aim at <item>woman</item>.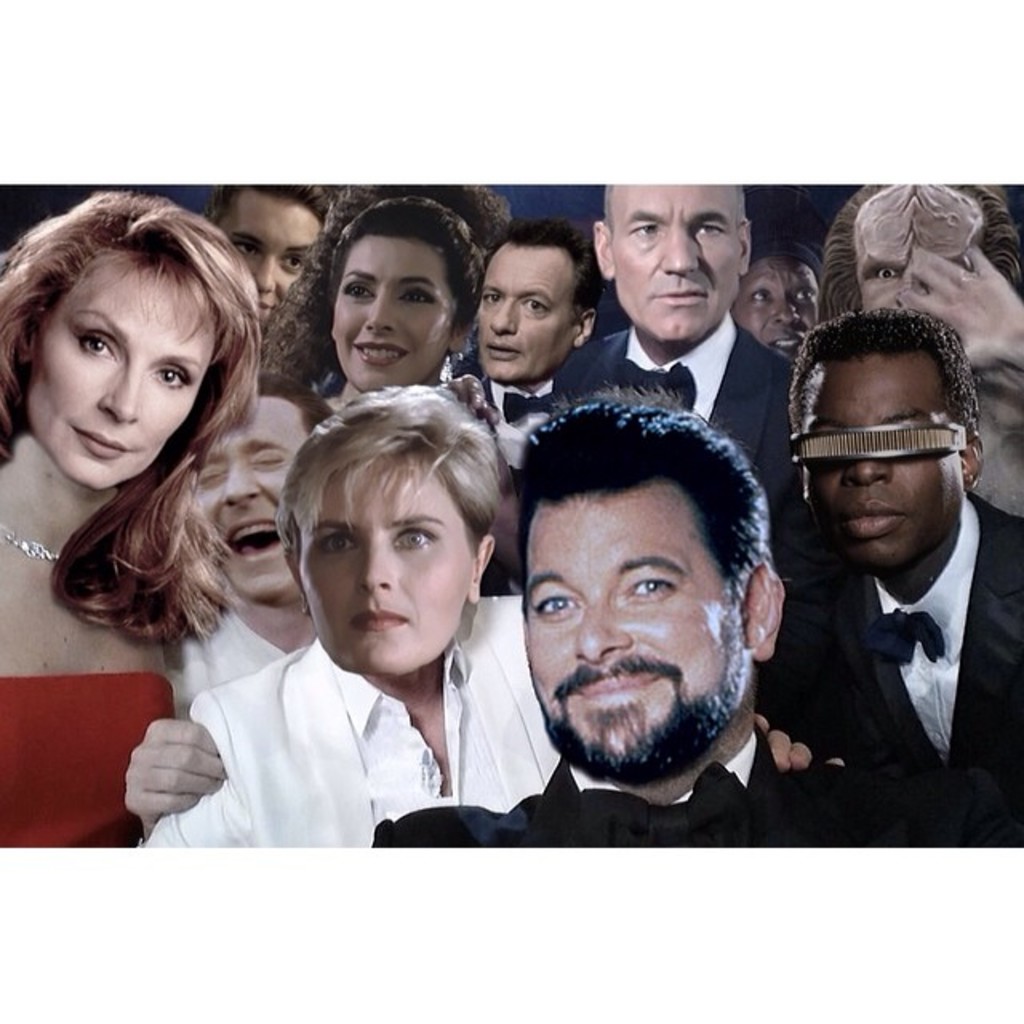
Aimed at <bbox>733, 242, 814, 365</bbox>.
